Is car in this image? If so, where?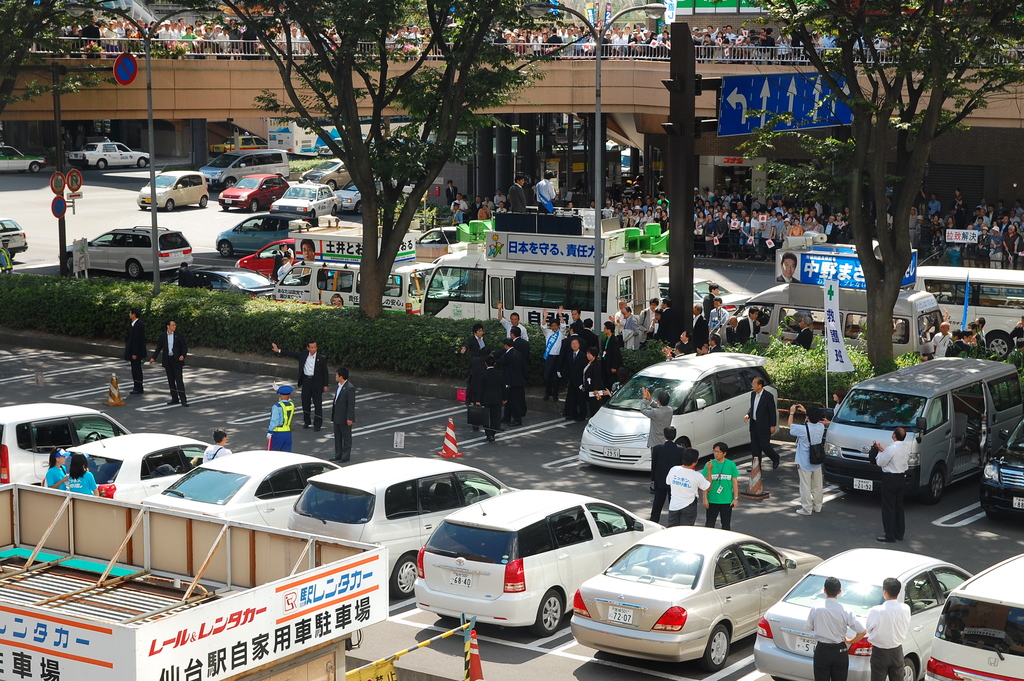
Yes, at left=70, top=135, right=150, bottom=172.
